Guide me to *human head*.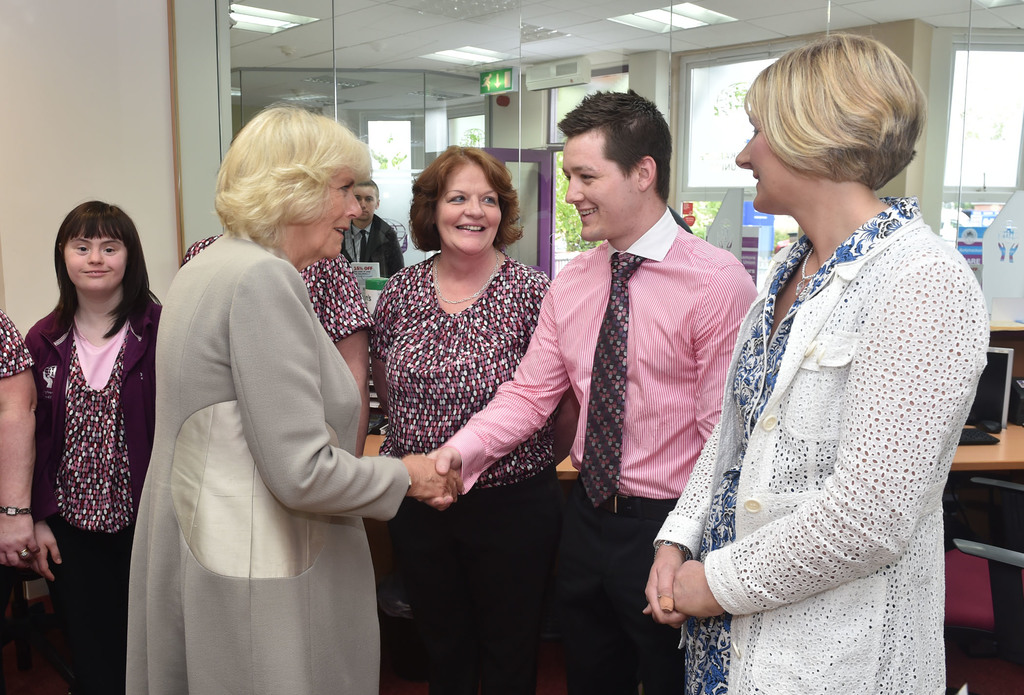
Guidance: [733, 37, 921, 212].
